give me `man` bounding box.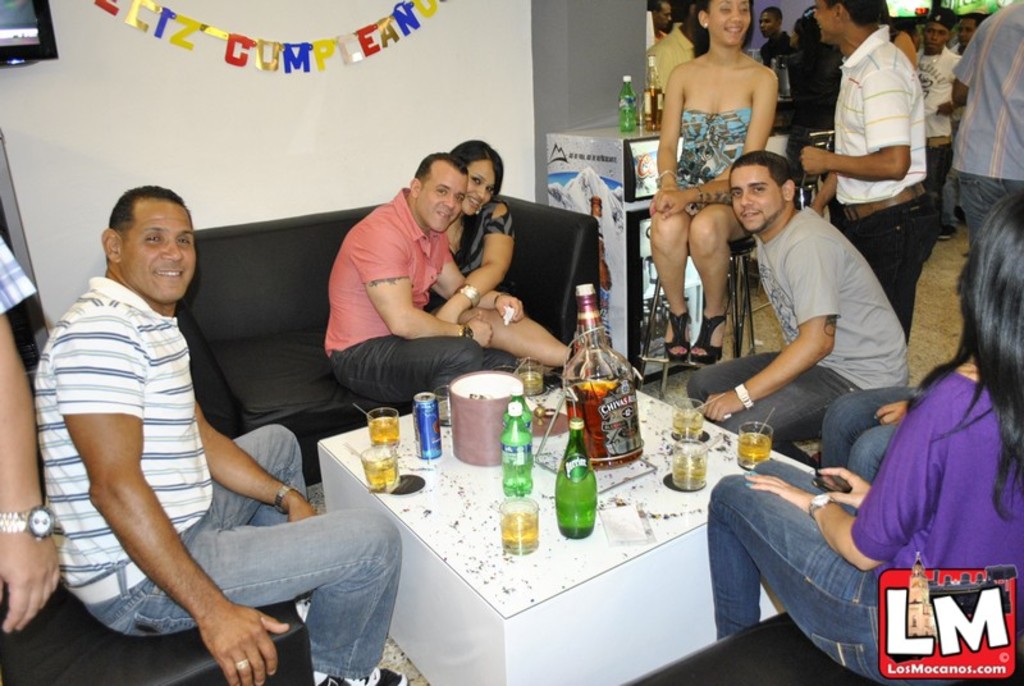
[x1=759, y1=4, x2=809, y2=86].
